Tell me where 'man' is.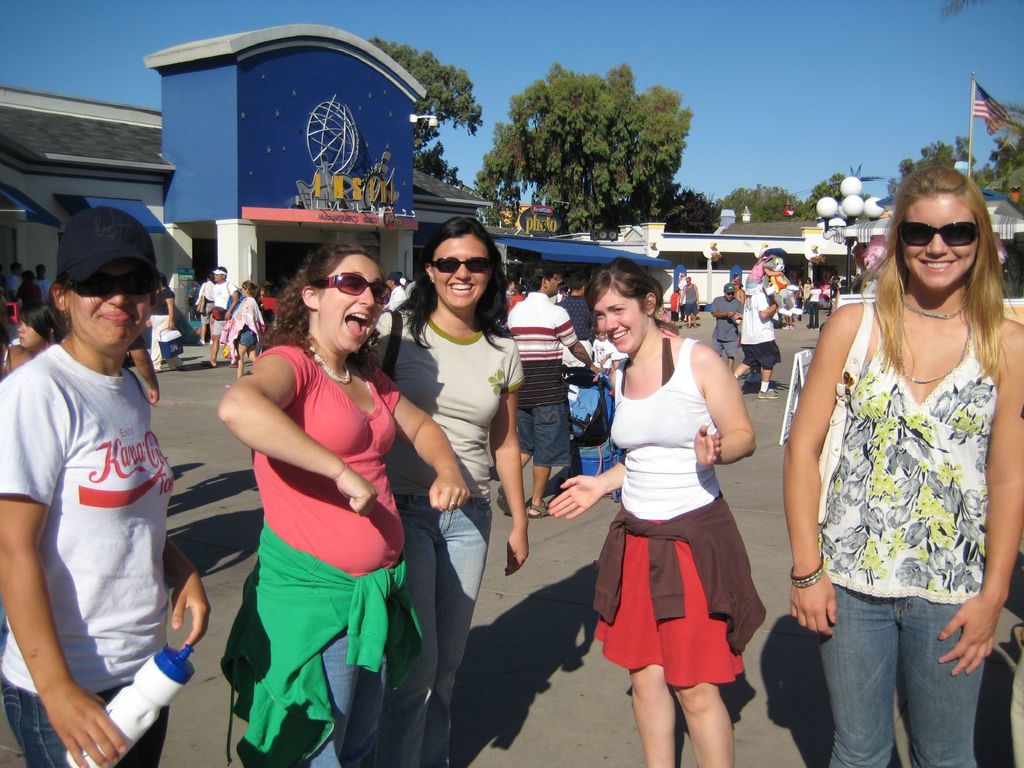
'man' is at (left=733, top=289, right=781, bottom=399).
